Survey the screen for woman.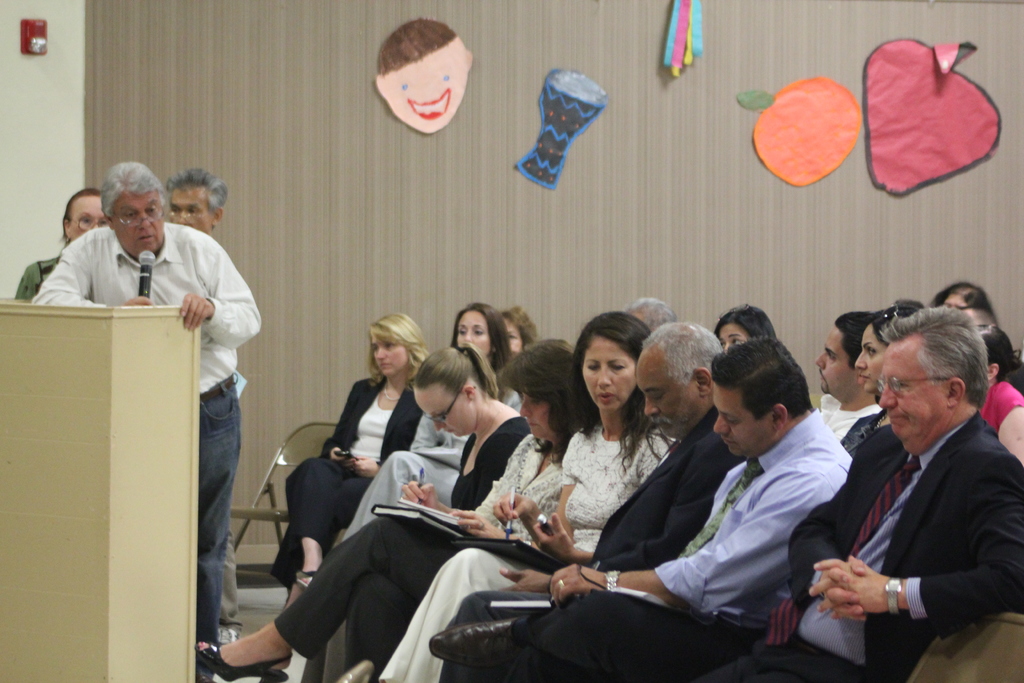
Survey found: Rect(198, 344, 527, 682).
